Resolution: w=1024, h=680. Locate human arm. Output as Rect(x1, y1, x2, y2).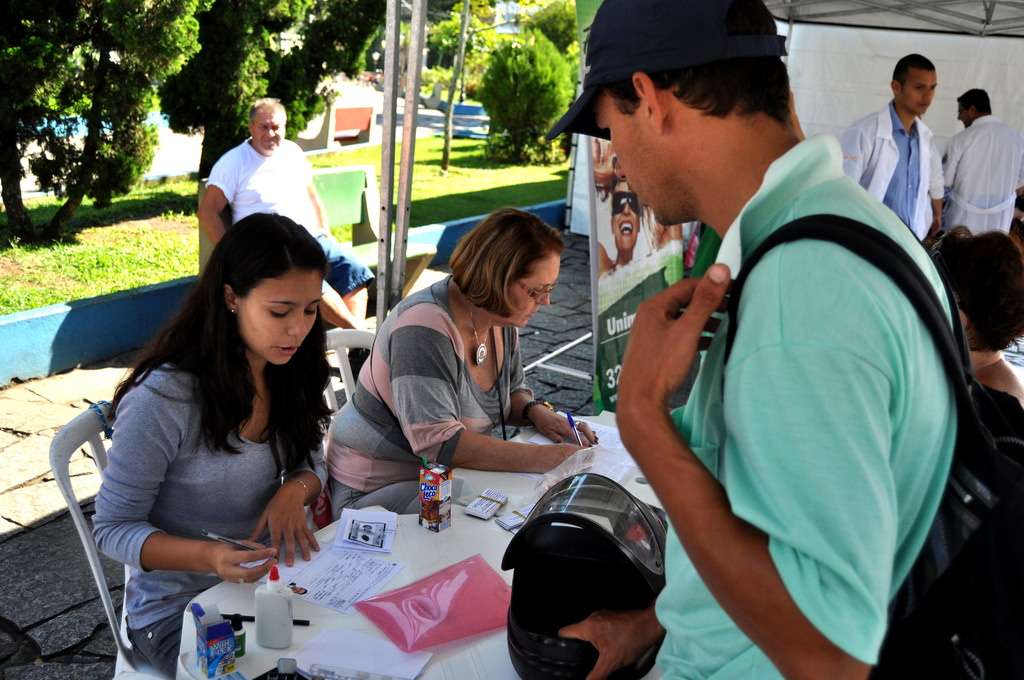
Rect(924, 137, 943, 236).
